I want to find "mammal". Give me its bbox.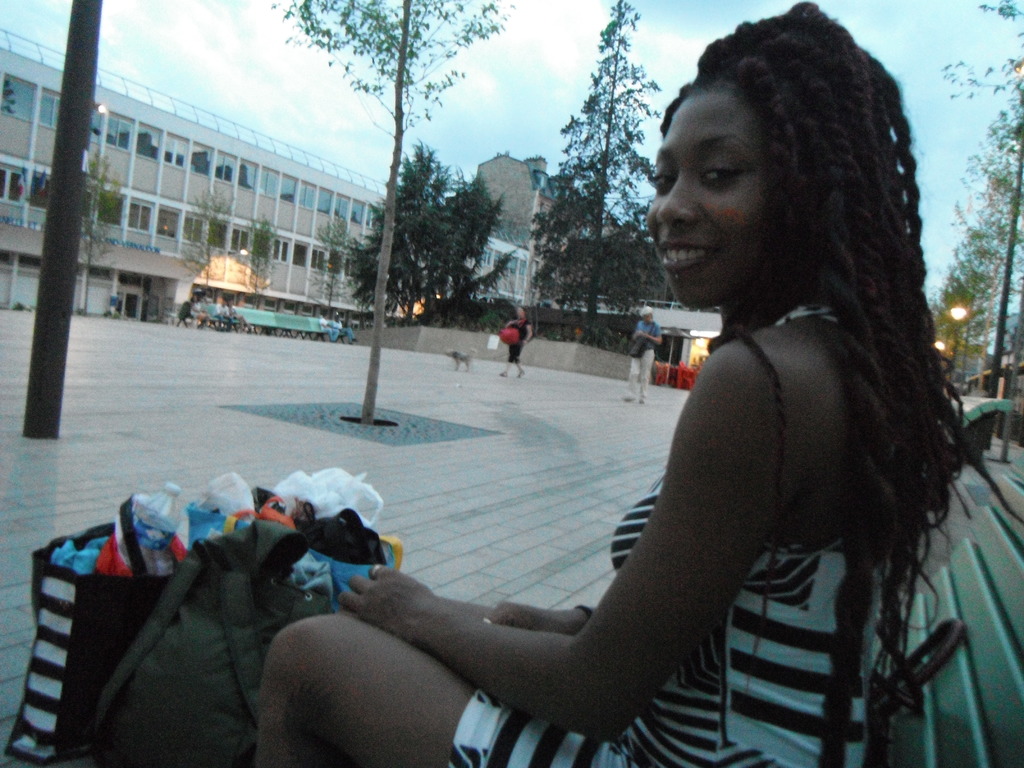
crop(175, 298, 193, 325).
